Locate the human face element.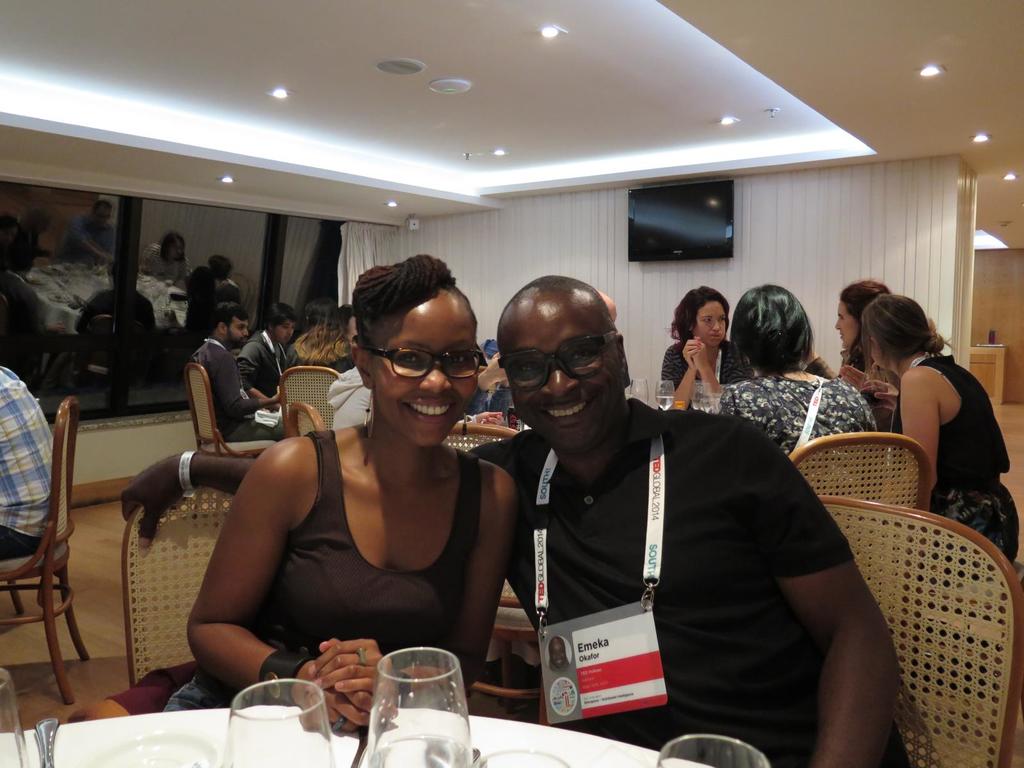
Element bbox: 278,318,297,343.
